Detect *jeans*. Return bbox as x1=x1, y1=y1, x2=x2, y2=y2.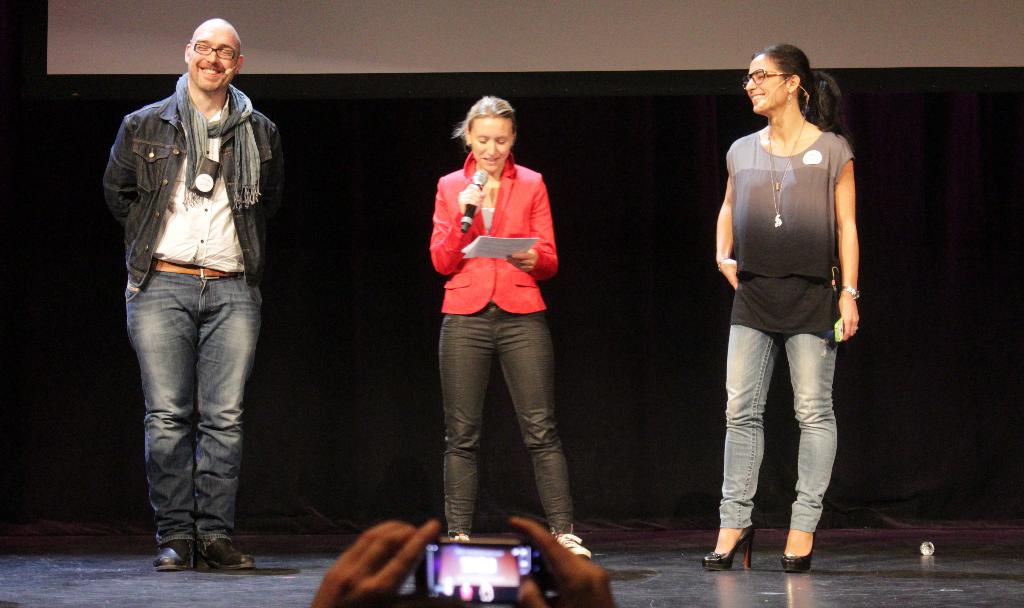
x1=708, y1=322, x2=834, y2=534.
